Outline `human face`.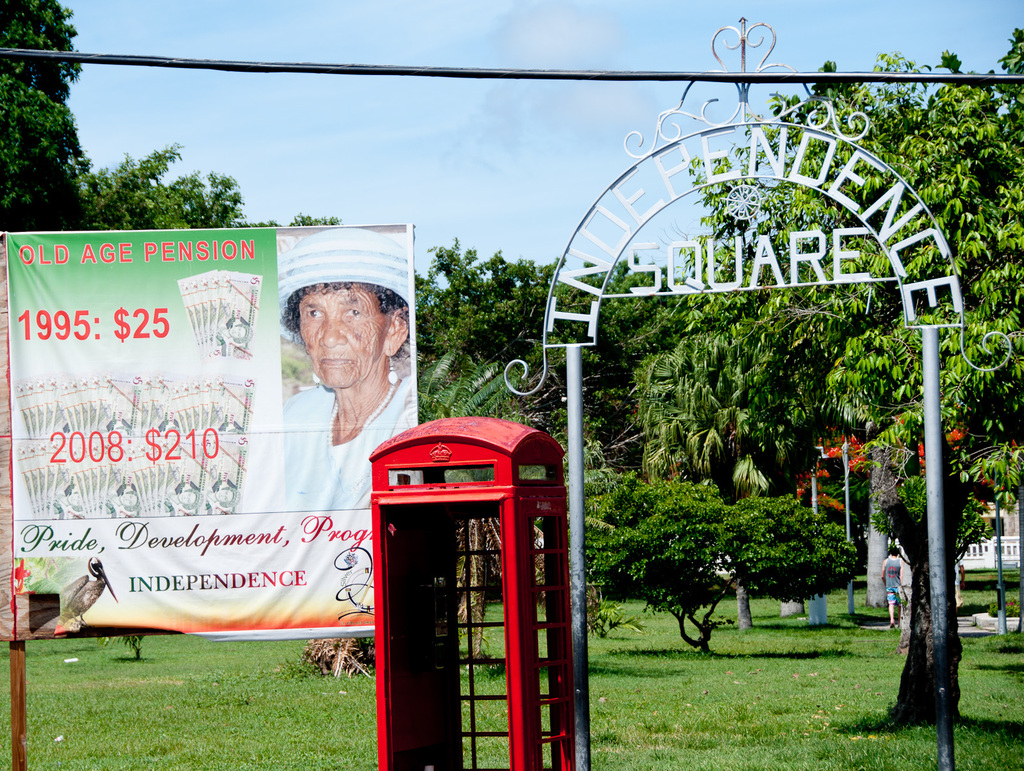
Outline: (x1=299, y1=288, x2=383, y2=392).
